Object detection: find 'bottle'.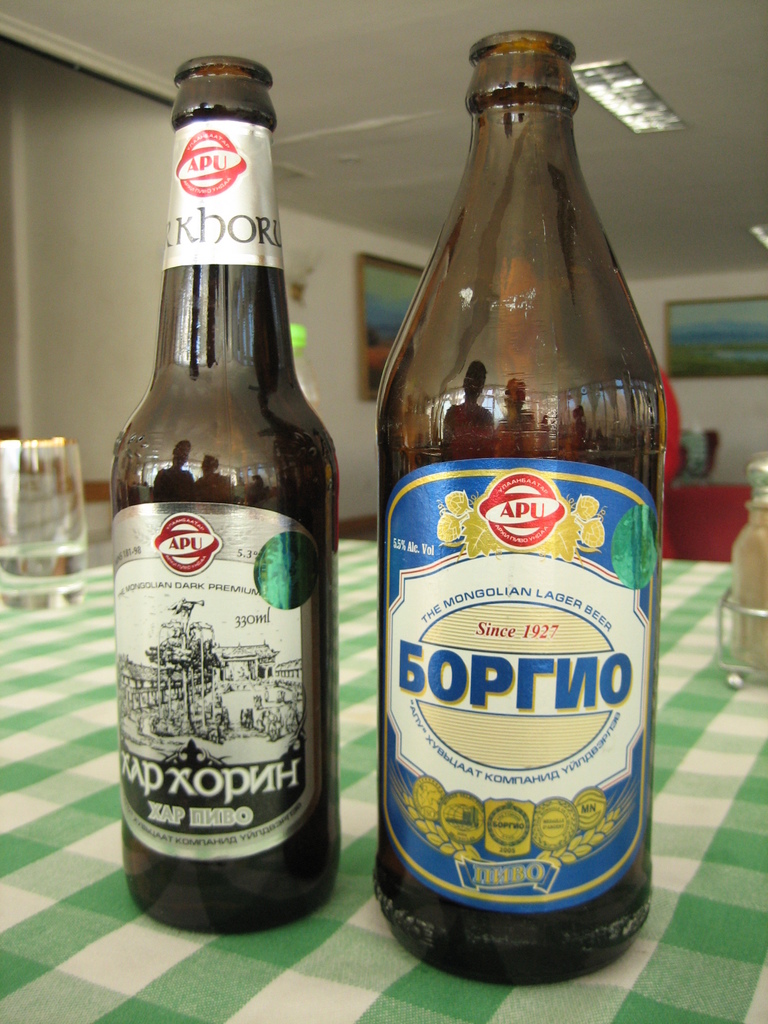
373, 33, 669, 986.
